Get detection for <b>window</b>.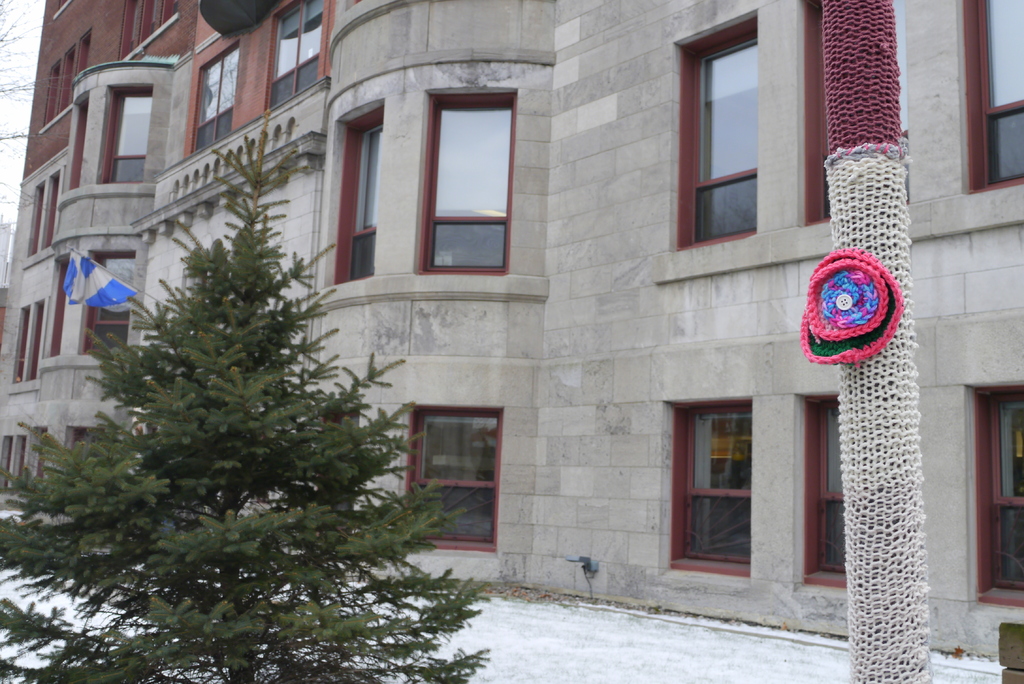
Detection: box=[671, 6, 758, 250].
